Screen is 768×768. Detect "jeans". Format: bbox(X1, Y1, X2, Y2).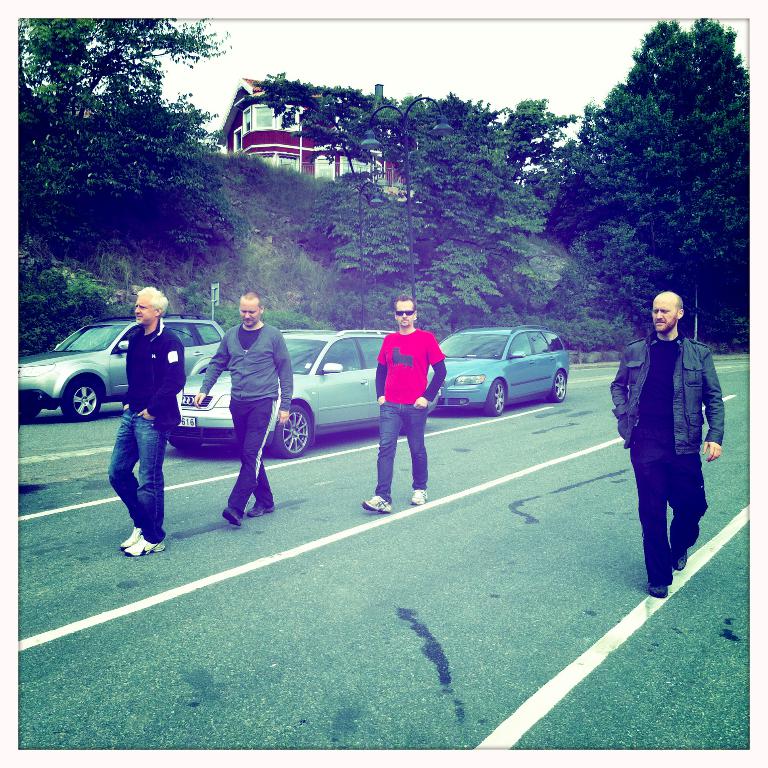
bbox(104, 410, 165, 539).
